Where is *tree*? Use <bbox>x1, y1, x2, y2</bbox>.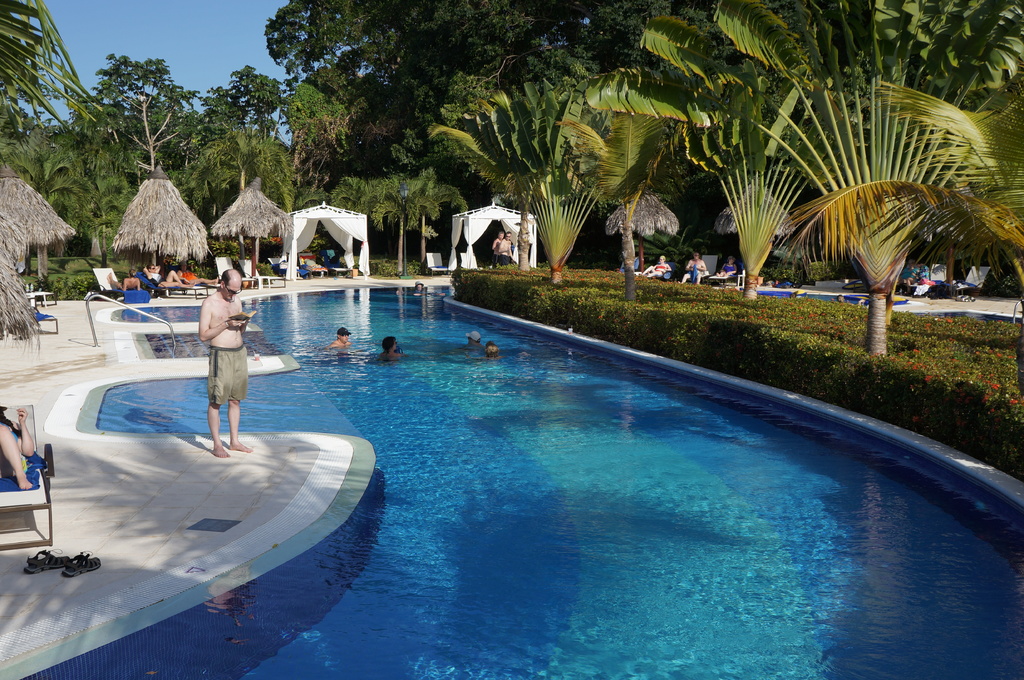
<bbox>1, 126, 80, 279</bbox>.
